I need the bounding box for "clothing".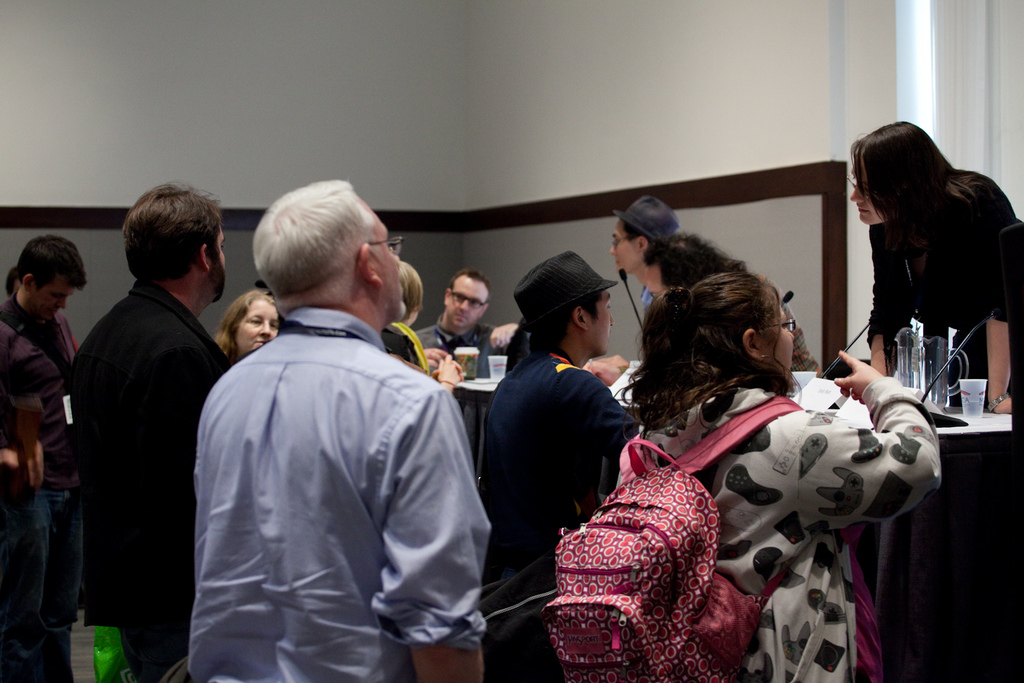
Here it is: left=483, top=340, right=641, bottom=682.
